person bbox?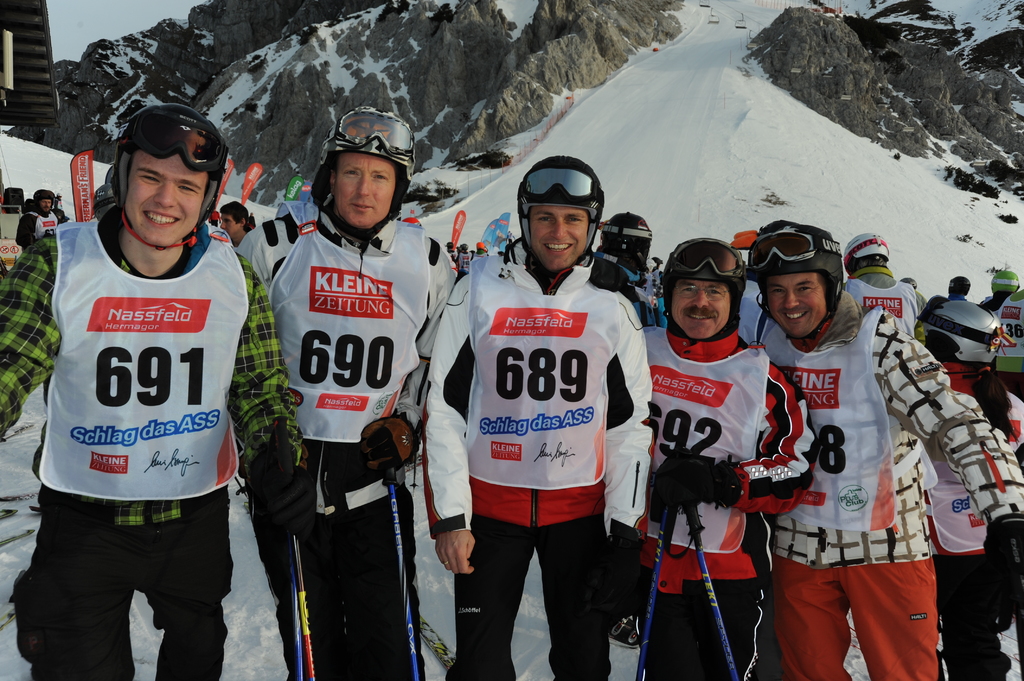
(430,154,670,679)
